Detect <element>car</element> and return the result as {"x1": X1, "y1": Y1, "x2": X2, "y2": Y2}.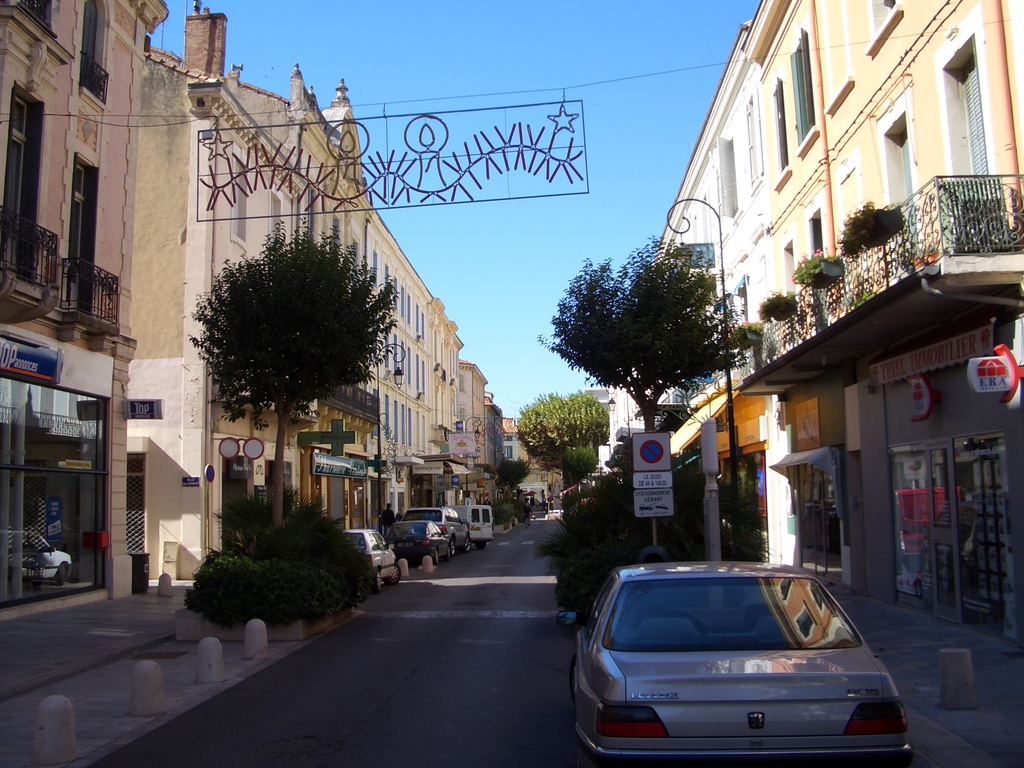
{"x1": 392, "y1": 522, "x2": 453, "y2": 563}.
